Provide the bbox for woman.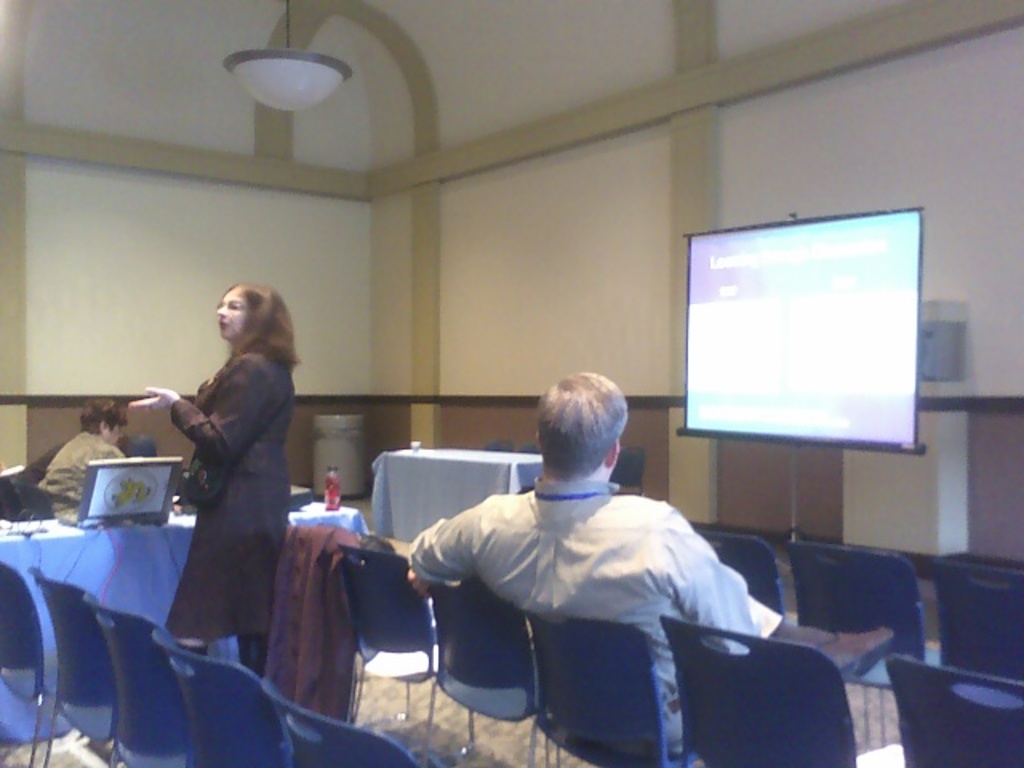
142:272:306:696.
